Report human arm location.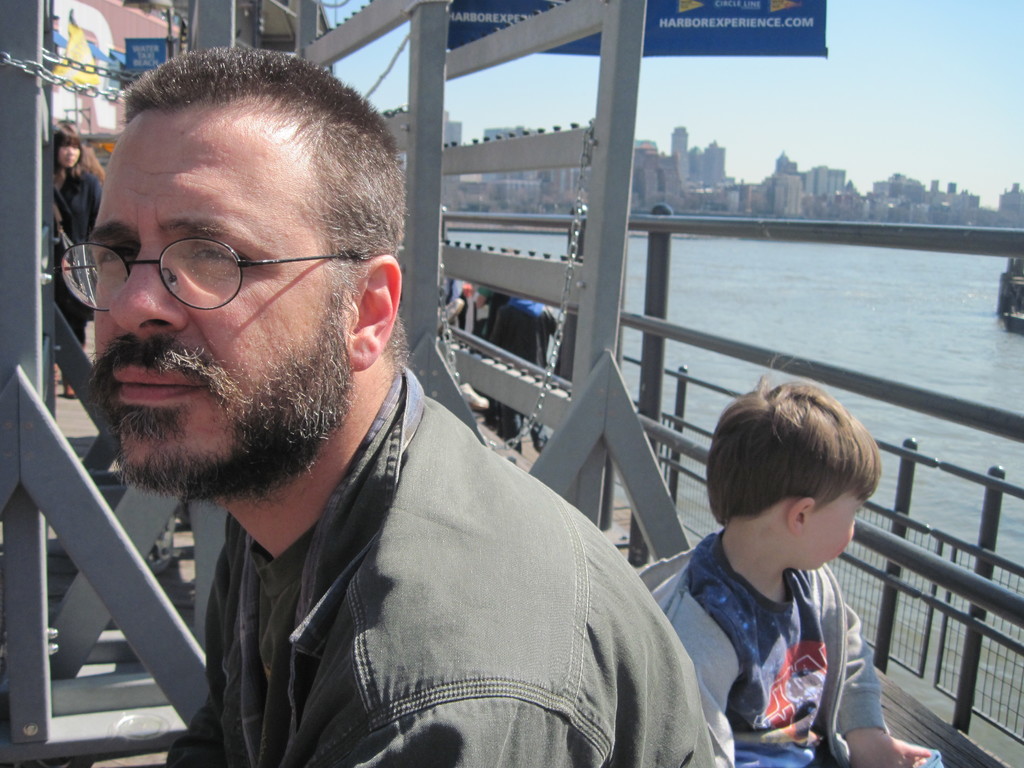
Report: left=544, top=298, right=568, bottom=344.
